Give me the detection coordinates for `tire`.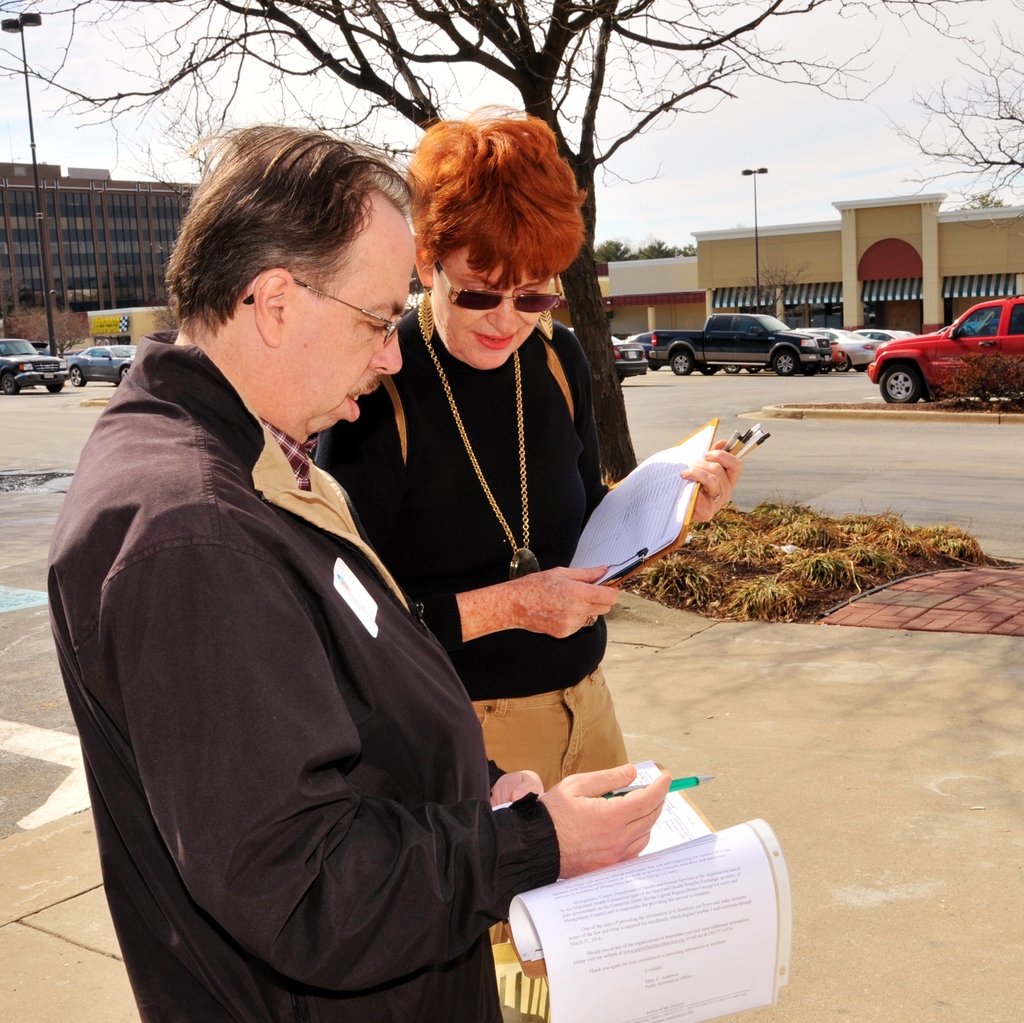
[left=0, top=367, right=19, bottom=394].
